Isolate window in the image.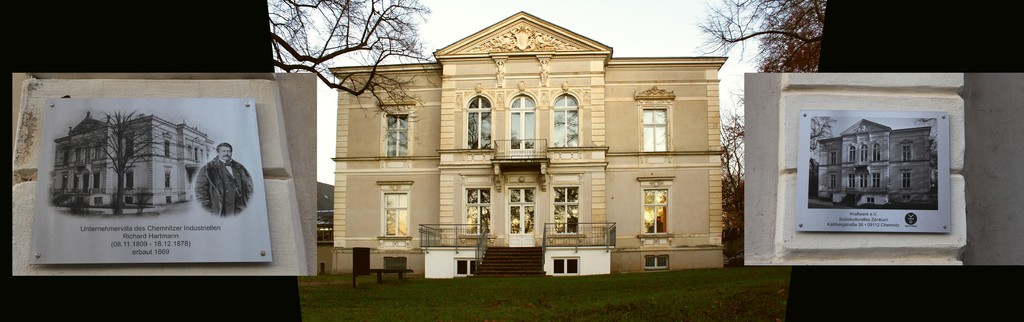
Isolated region: x1=640, y1=106, x2=668, y2=151.
